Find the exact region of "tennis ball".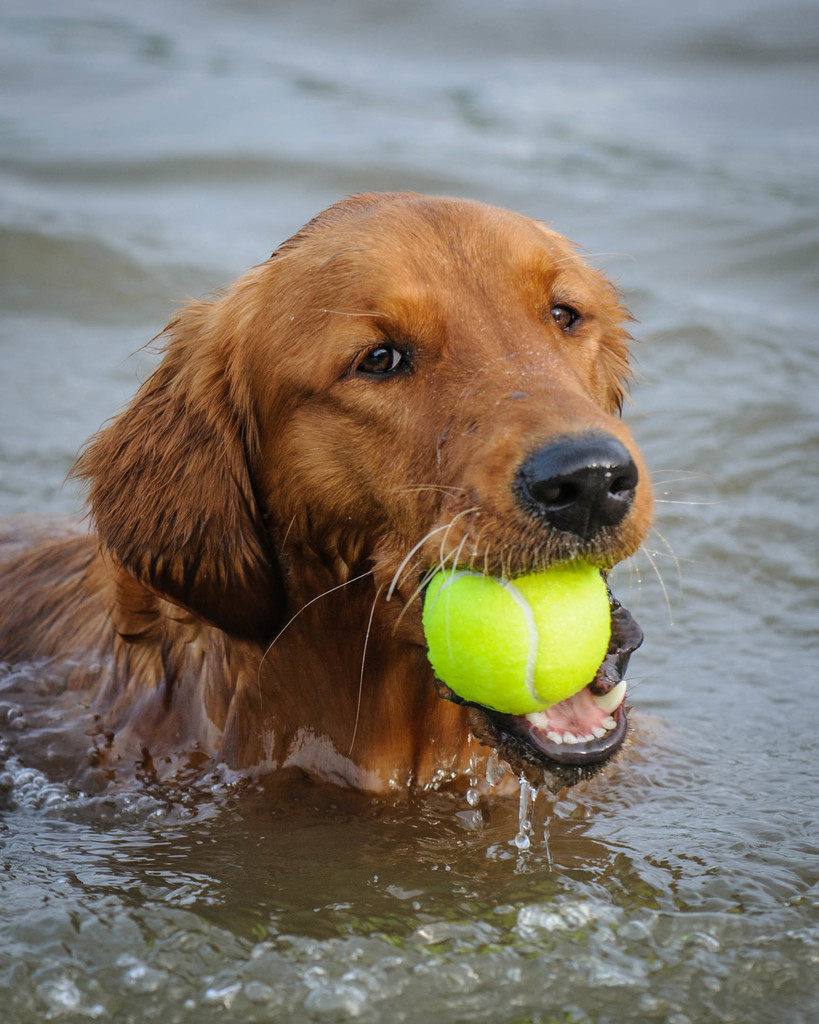
Exact region: 423,561,613,716.
